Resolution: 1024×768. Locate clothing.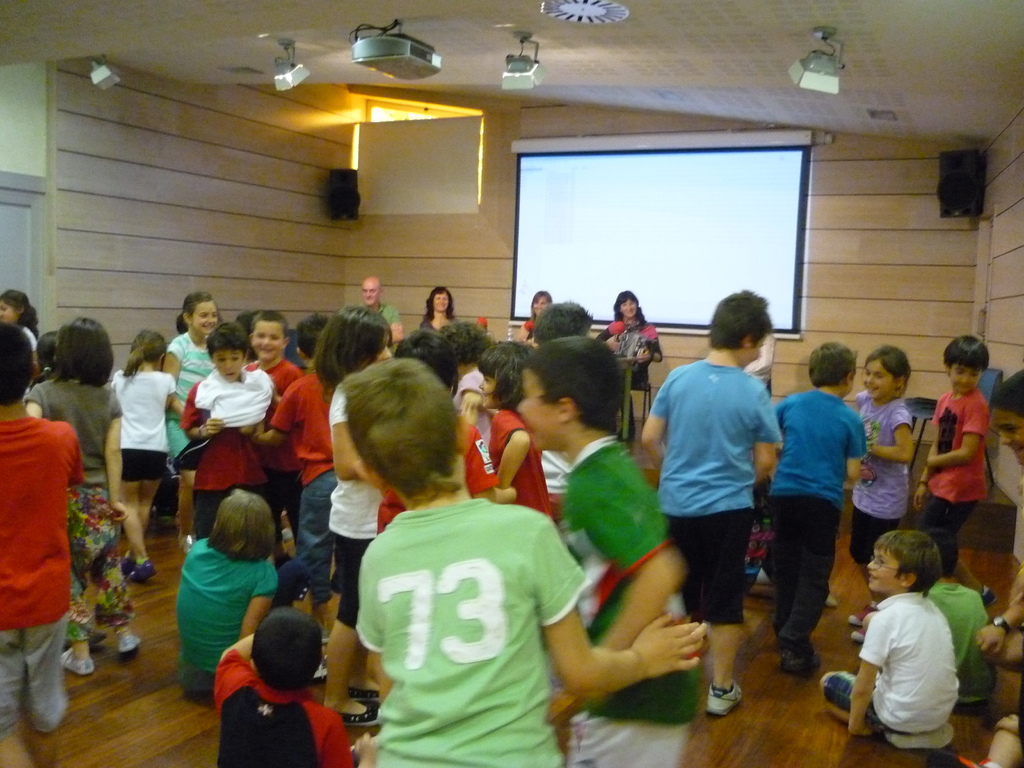
BBox(660, 509, 750, 632).
